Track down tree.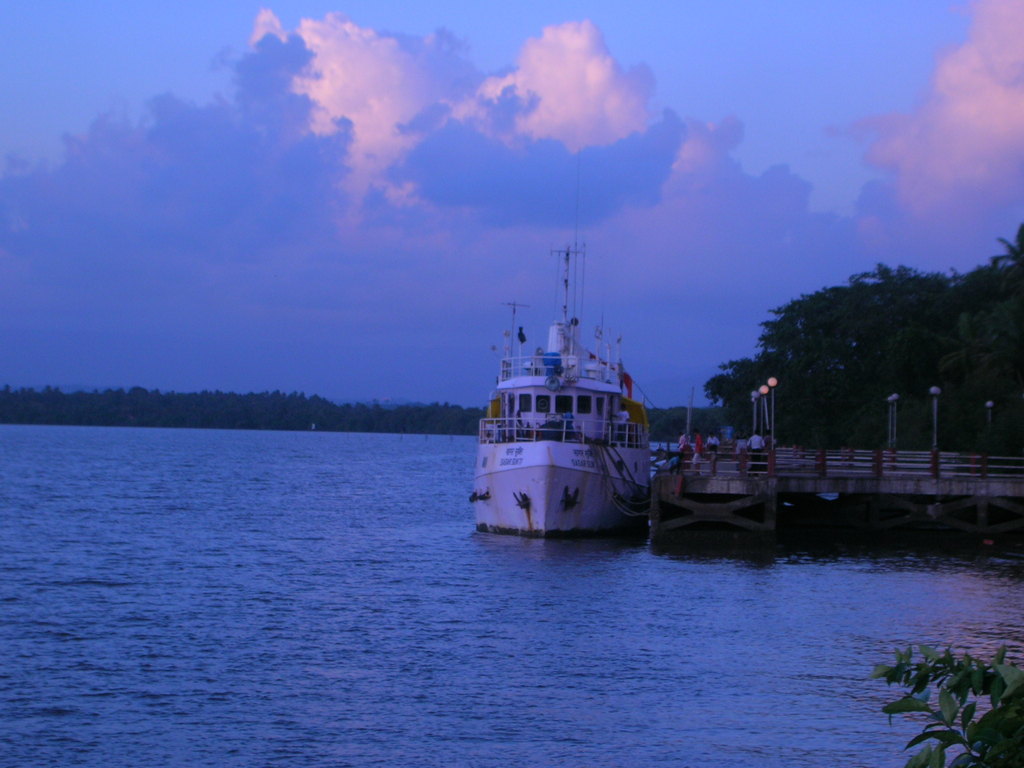
Tracked to l=719, t=256, r=982, b=434.
